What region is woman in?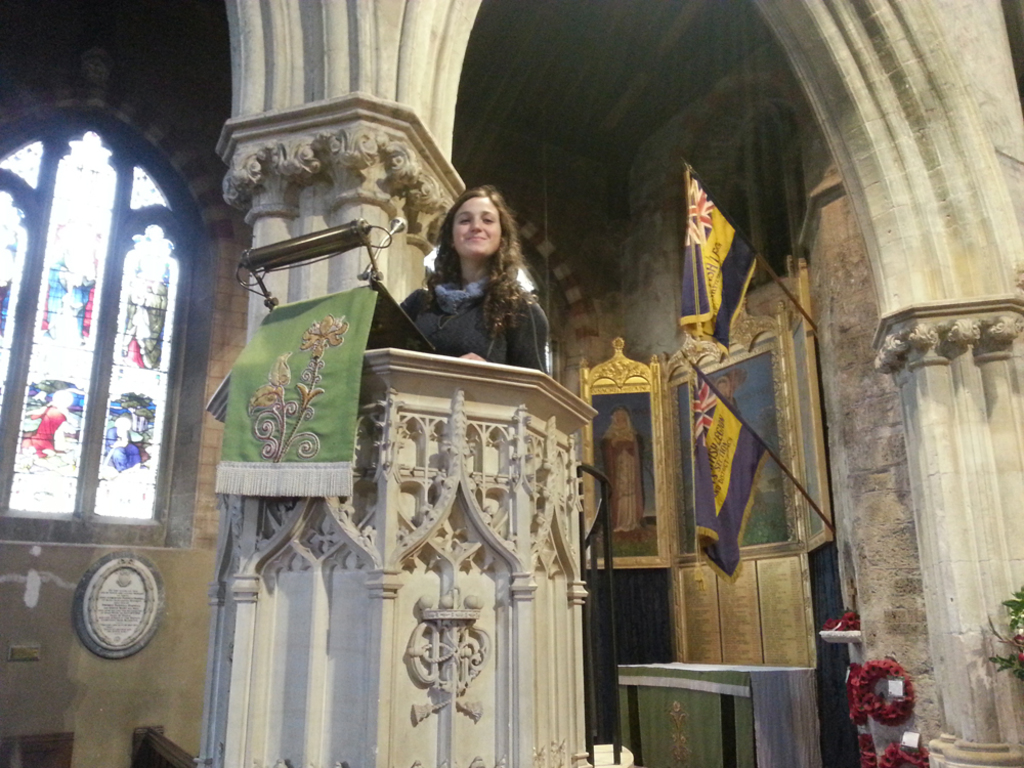
<bbox>399, 179, 548, 377</bbox>.
